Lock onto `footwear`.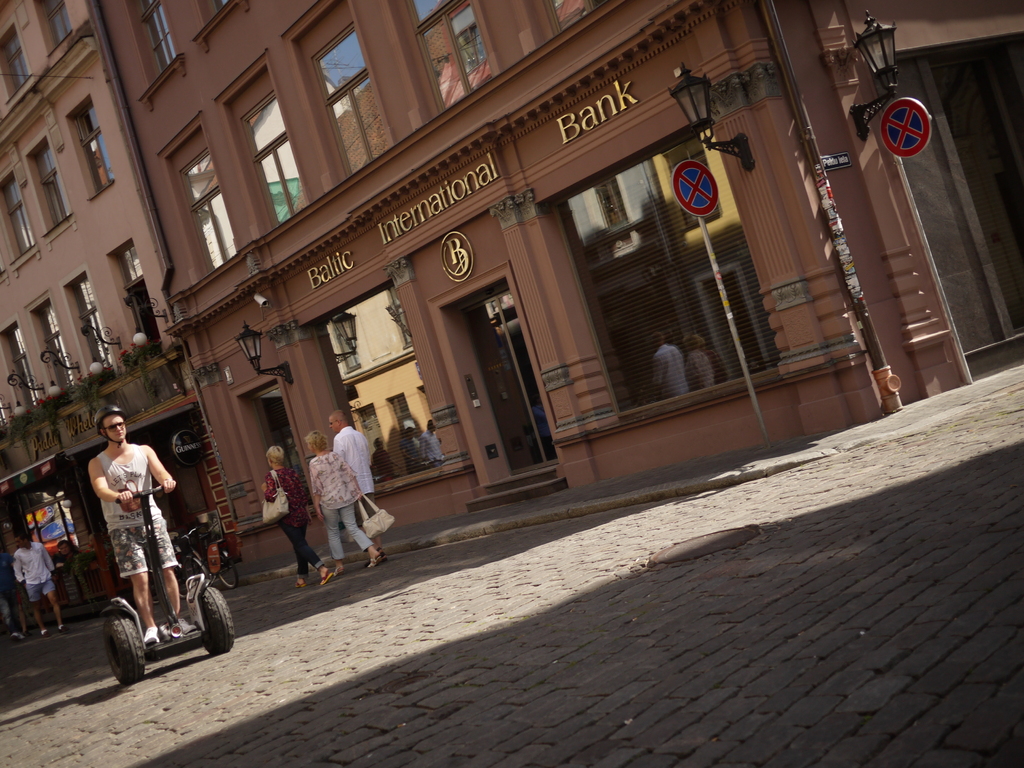
Locked: bbox(294, 579, 308, 590).
